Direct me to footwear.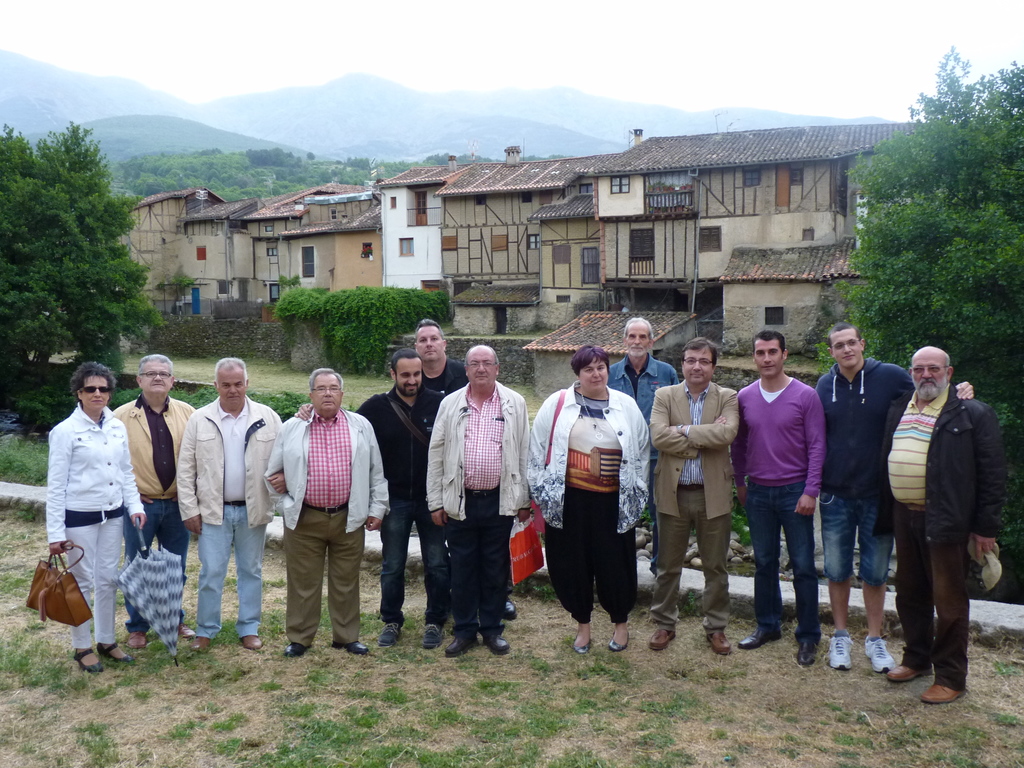
Direction: l=737, t=630, r=782, b=651.
